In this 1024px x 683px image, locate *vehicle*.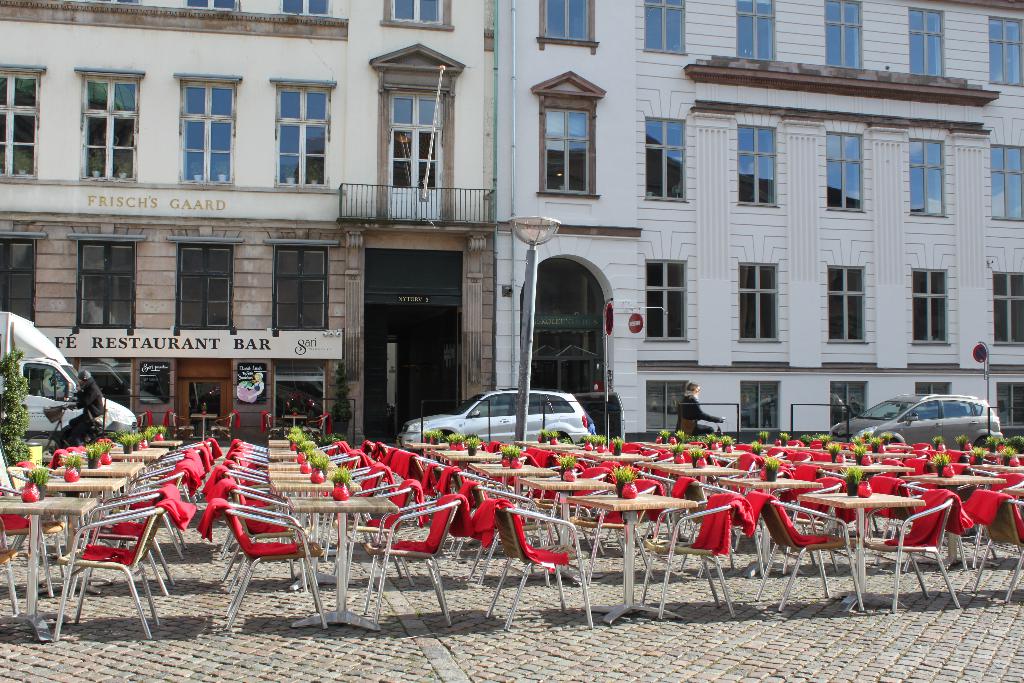
Bounding box: crop(401, 393, 594, 446).
